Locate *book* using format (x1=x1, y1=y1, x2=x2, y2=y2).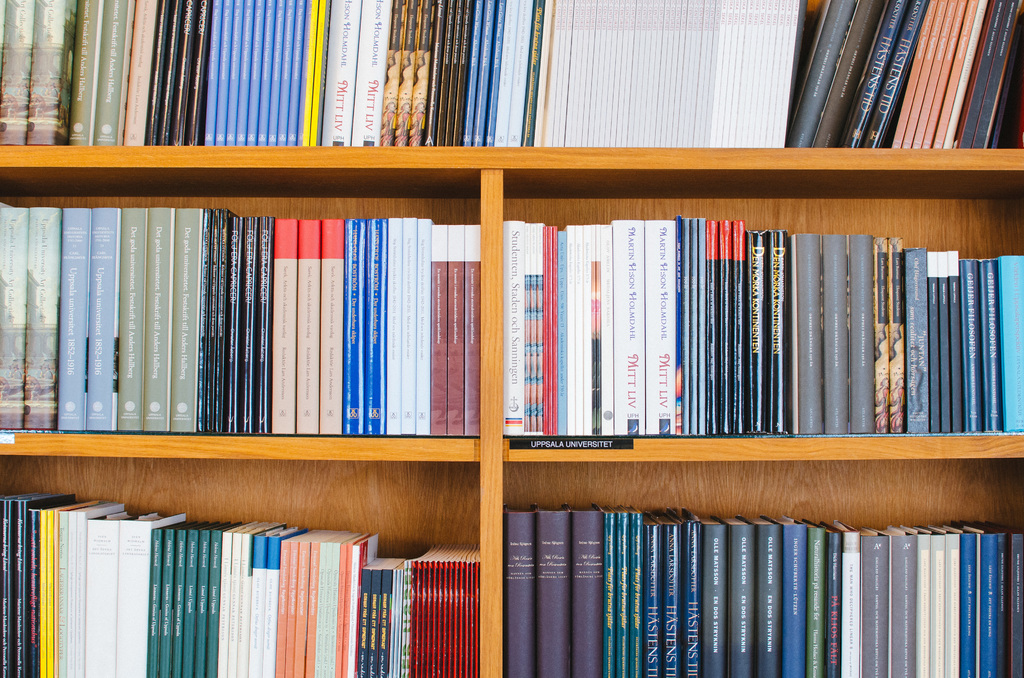
(x1=885, y1=239, x2=908, y2=433).
